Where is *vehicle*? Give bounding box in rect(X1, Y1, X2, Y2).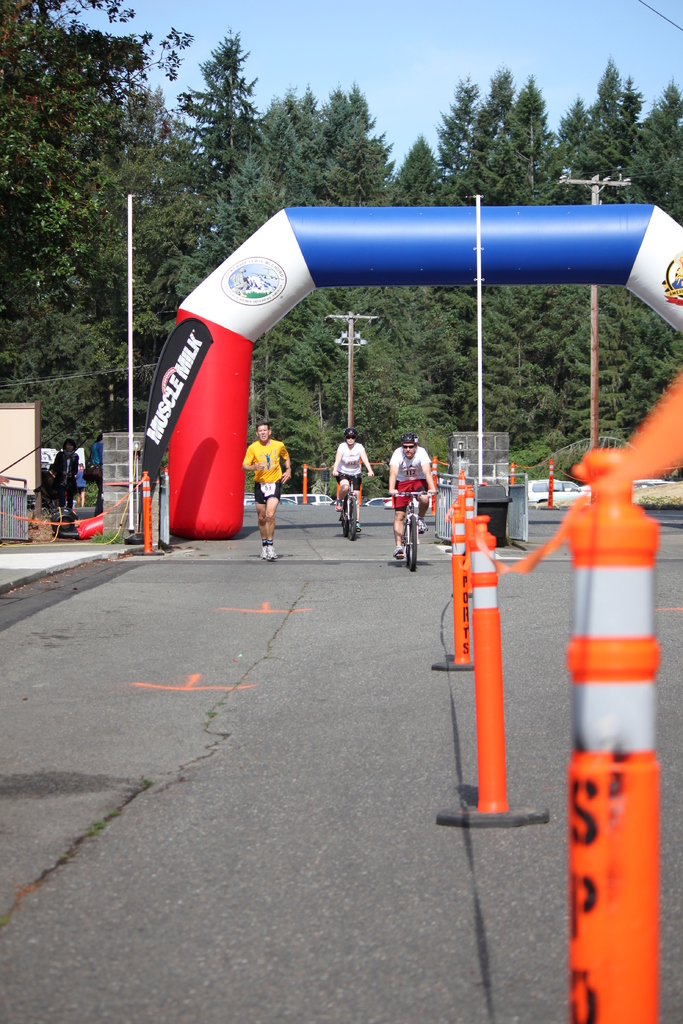
rect(331, 476, 363, 541).
